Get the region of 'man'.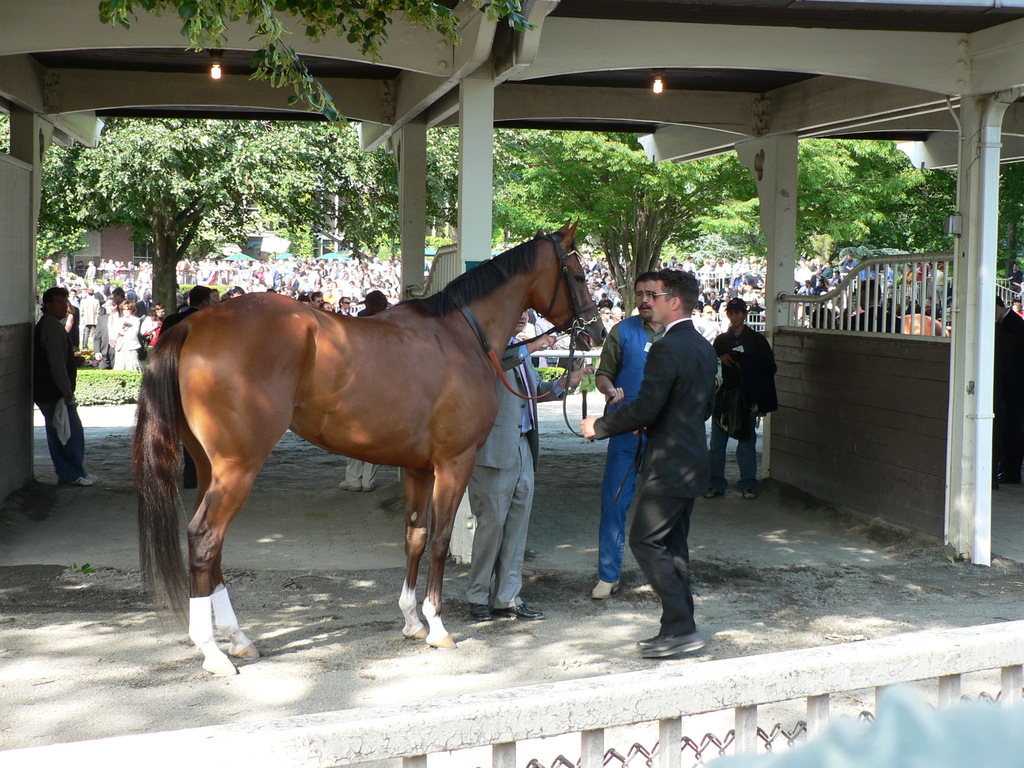
locate(33, 283, 42, 315).
